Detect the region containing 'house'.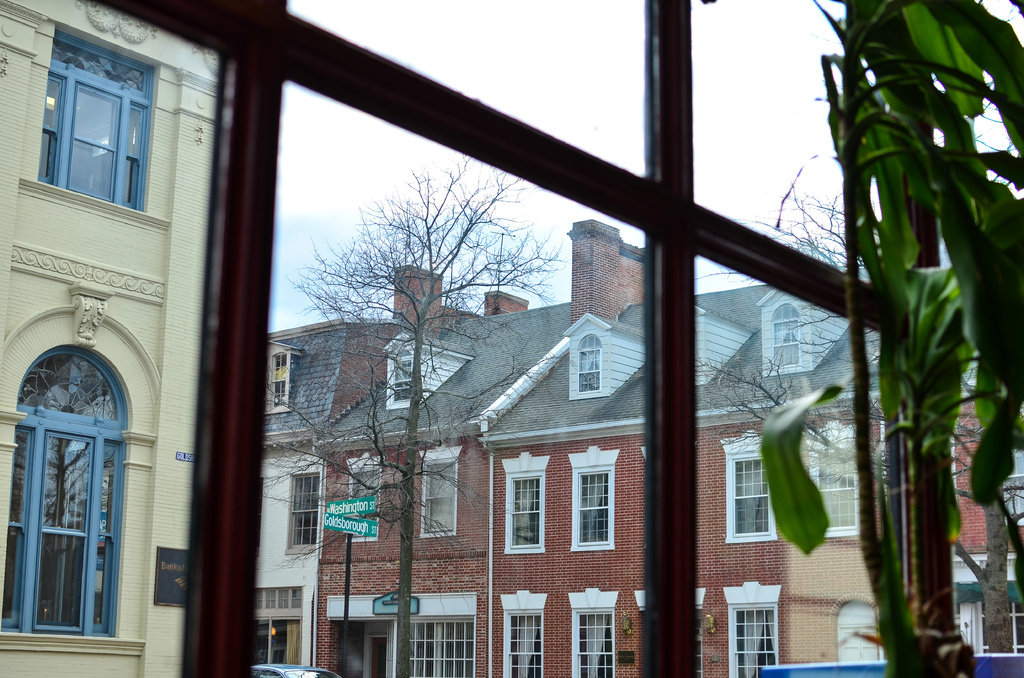
260 314 351 664.
